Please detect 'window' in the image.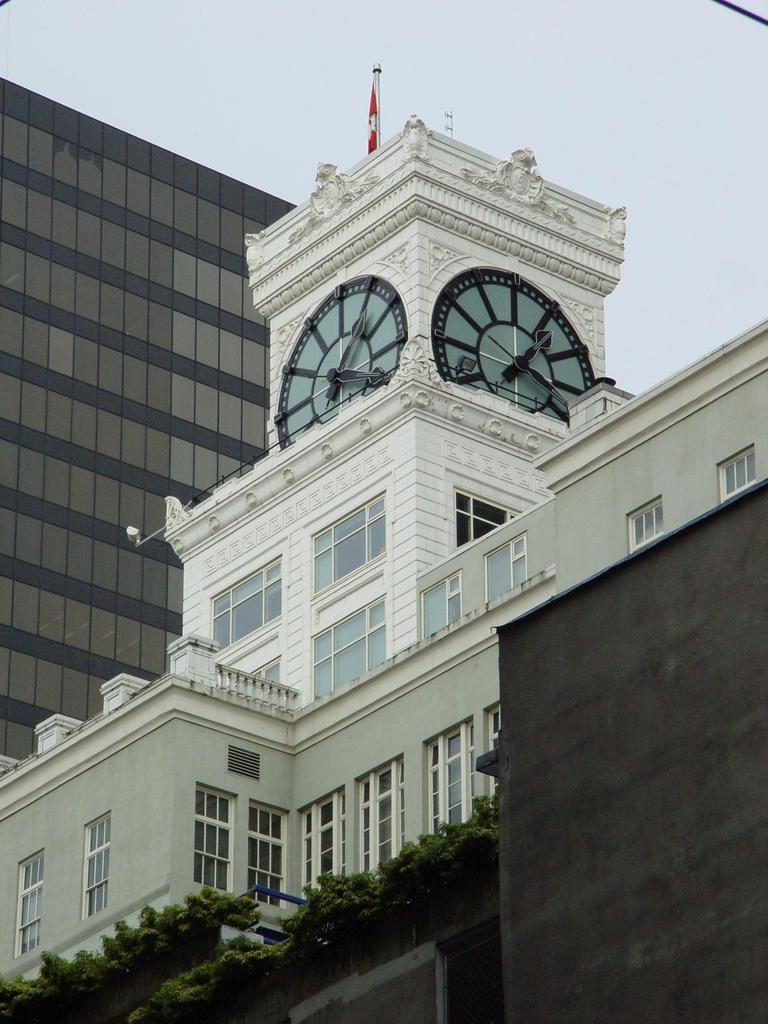
(x1=249, y1=655, x2=282, y2=682).
